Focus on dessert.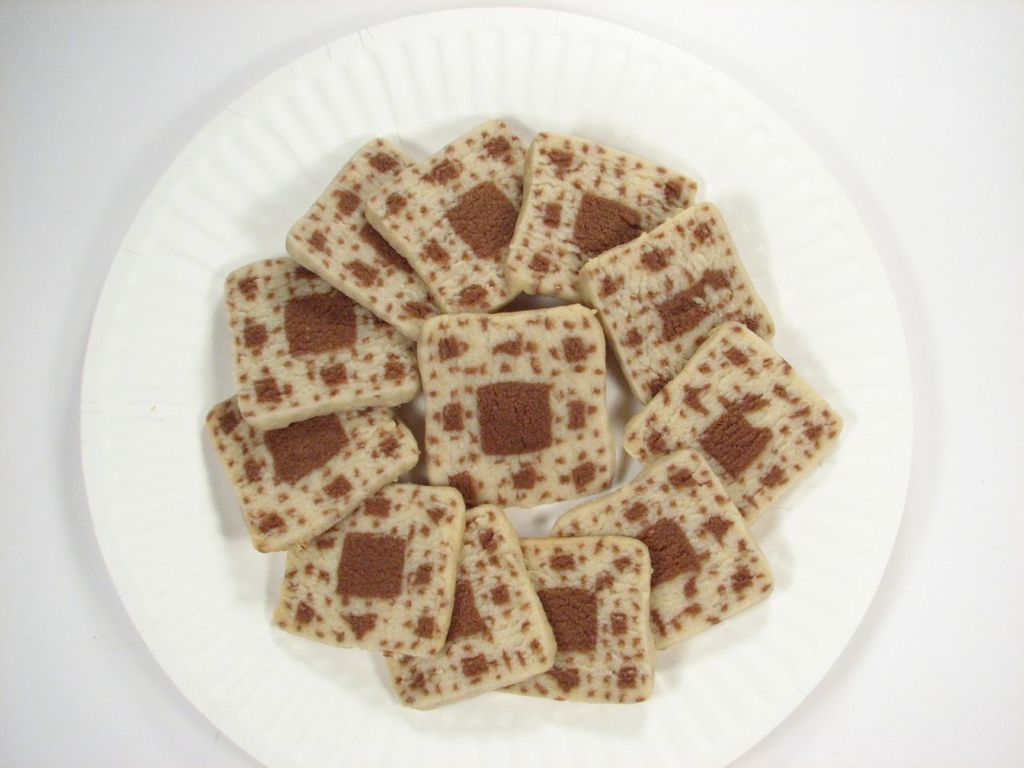
Focused at BBox(410, 314, 618, 514).
